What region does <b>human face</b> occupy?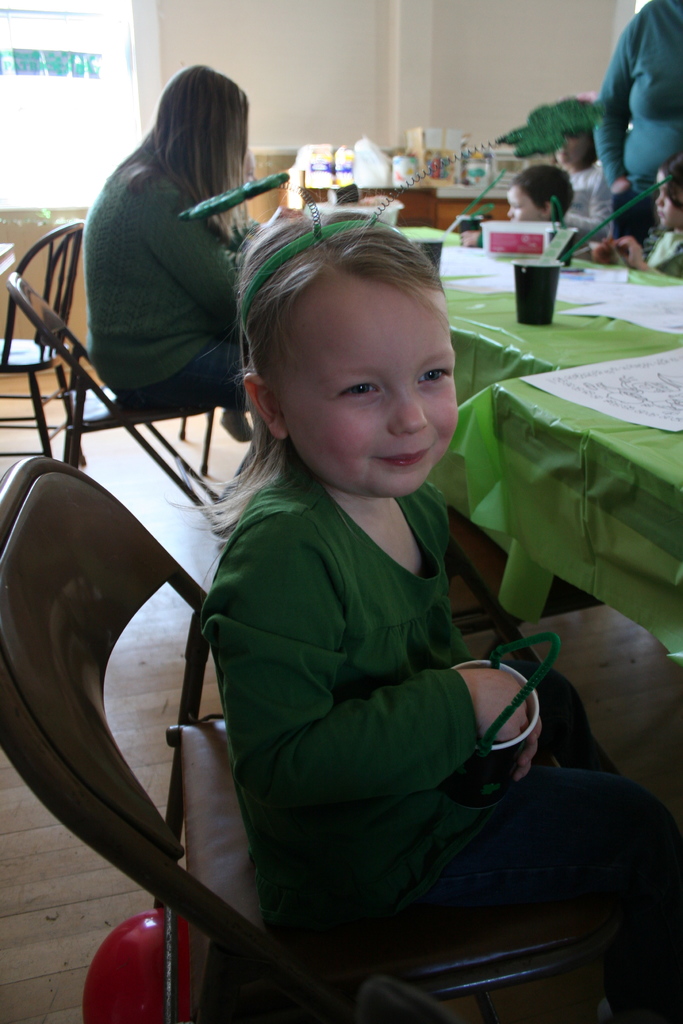
Rect(280, 284, 457, 495).
